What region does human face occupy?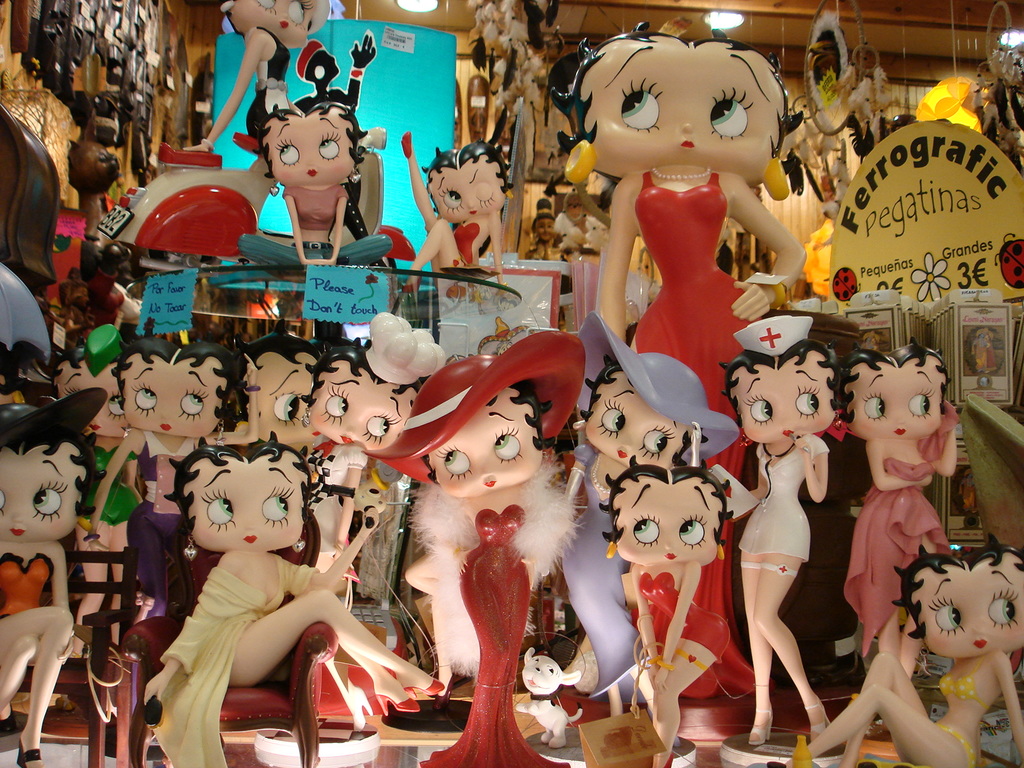
617,473,719,563.
